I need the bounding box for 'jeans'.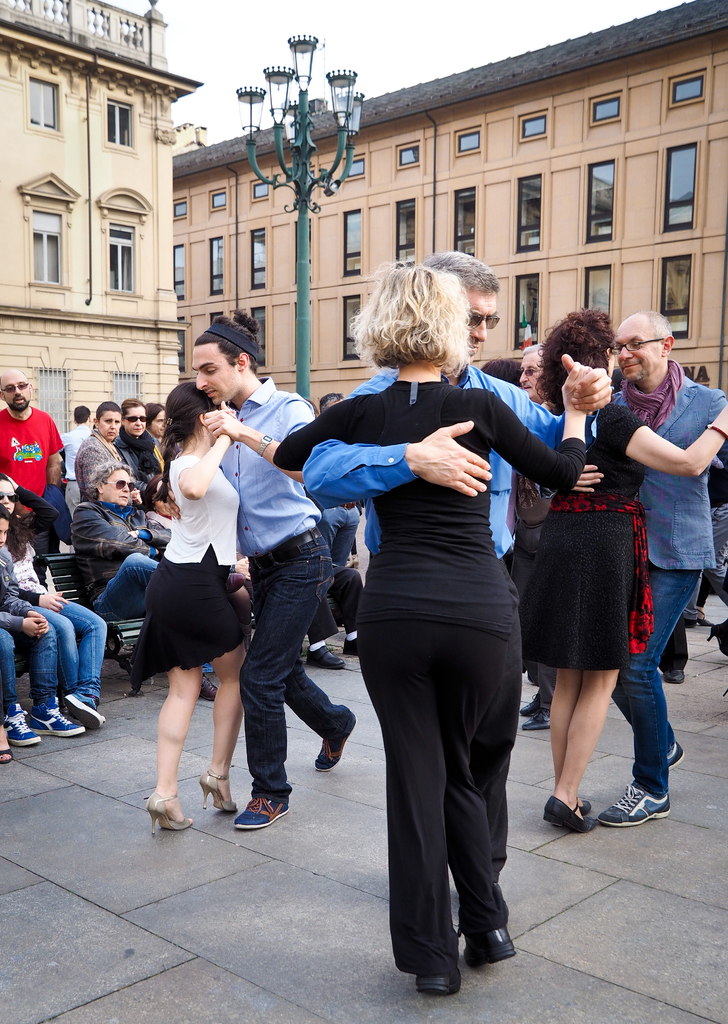
Here it is: 615 559 702 797.
